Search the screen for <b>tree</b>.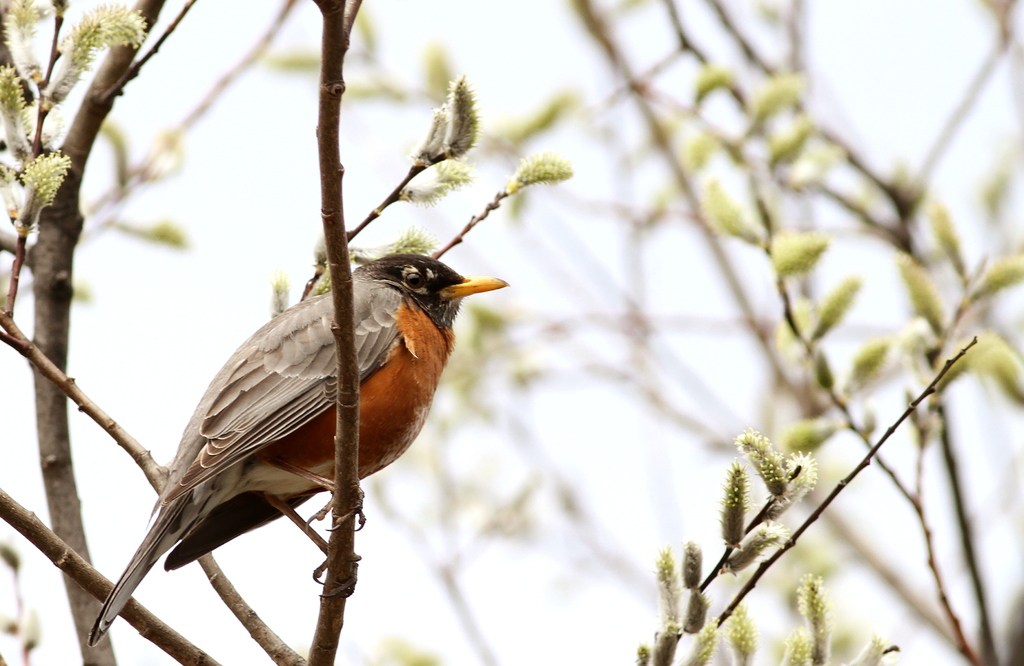
Found at <region>0, 0, 1023, 665</region>.
